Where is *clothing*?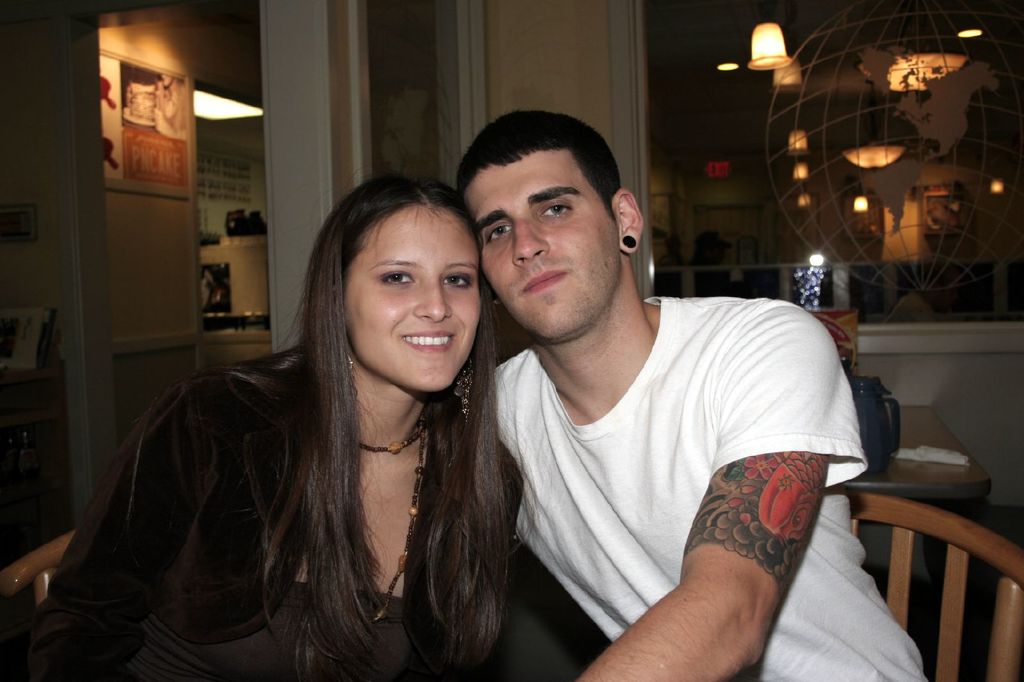
(473,242,884,658).
